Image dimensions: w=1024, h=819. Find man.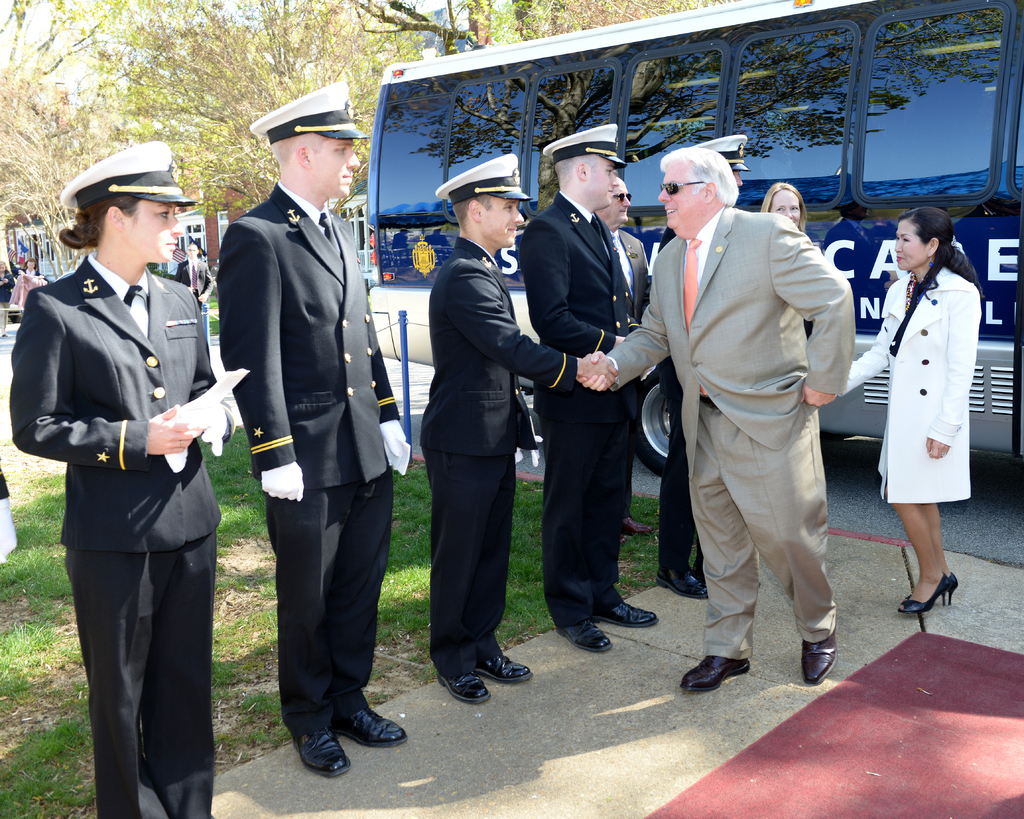
bbox=(214, 77, 411, 778).
